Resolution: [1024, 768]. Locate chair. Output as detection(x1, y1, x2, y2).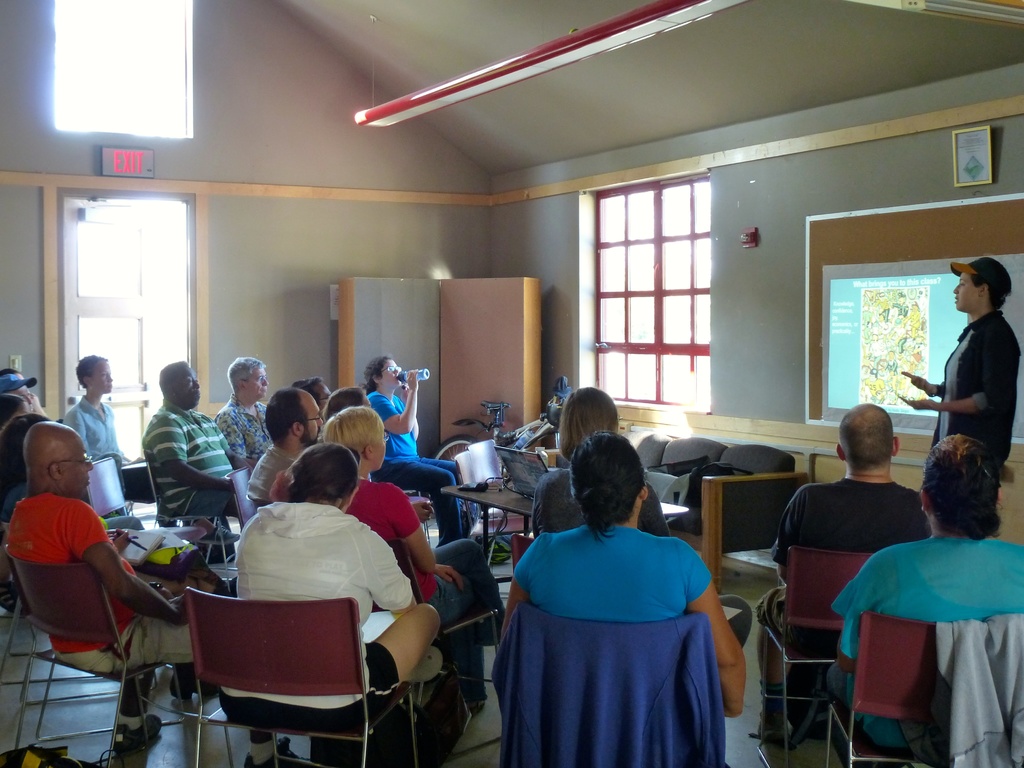
detection(0, 520, 127, 709).
